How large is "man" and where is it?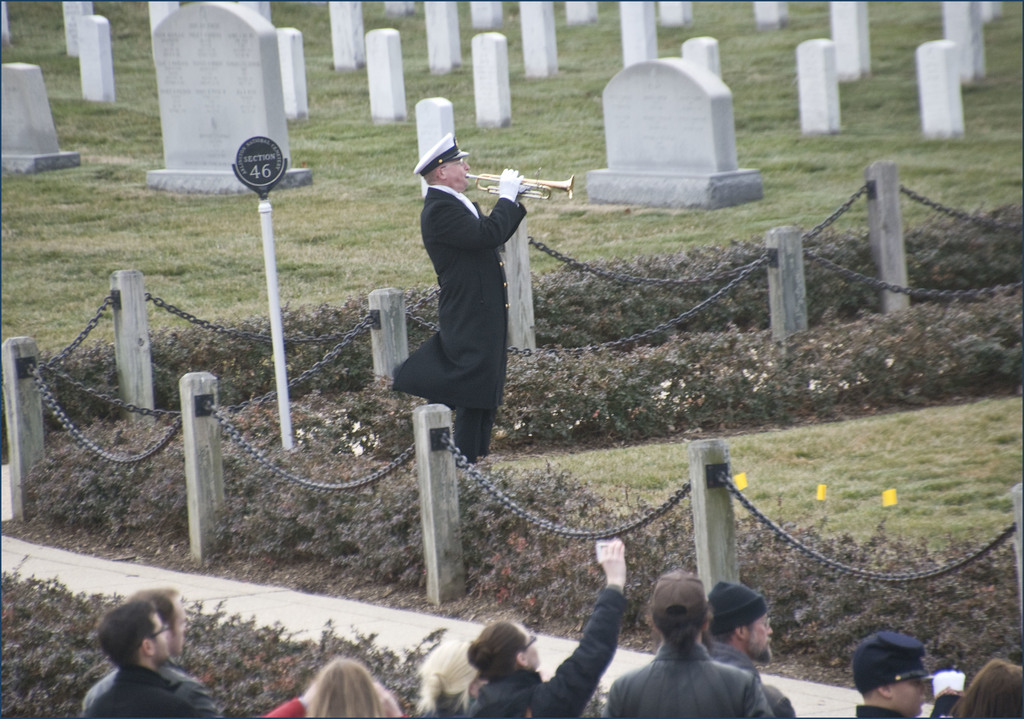
Bounding box: detection(386, 120, 545, 475).
